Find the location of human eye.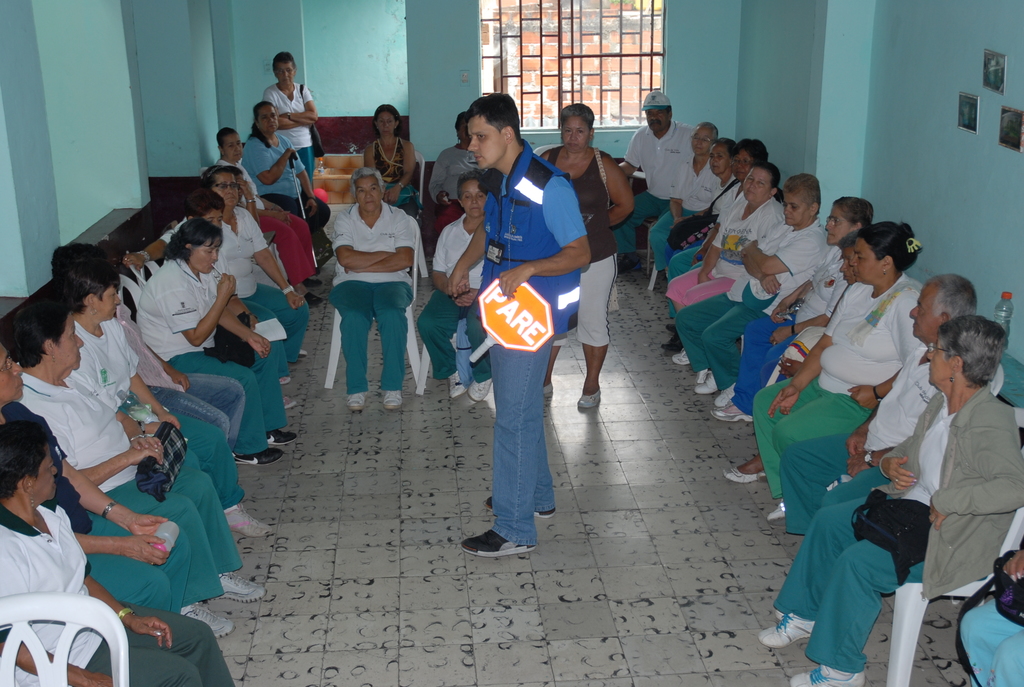
Location: <bbox>271, 113, 275, 118</bbox>.
